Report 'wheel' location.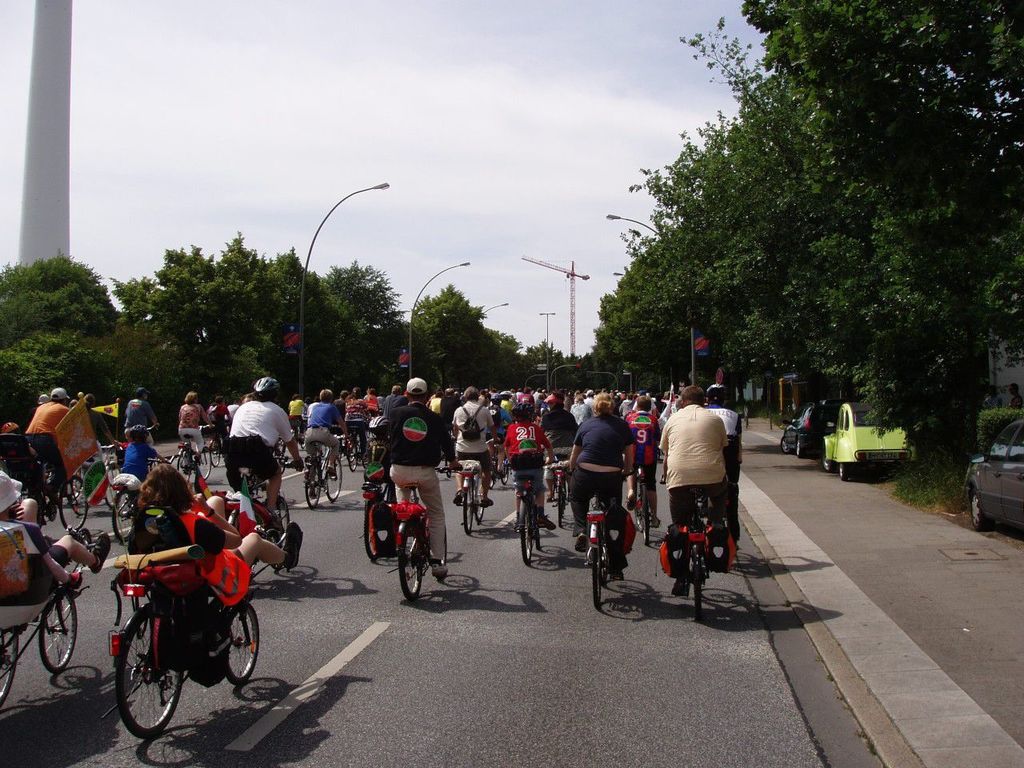
Report: (x1=472, y1=474, x2=484, y2=523).
